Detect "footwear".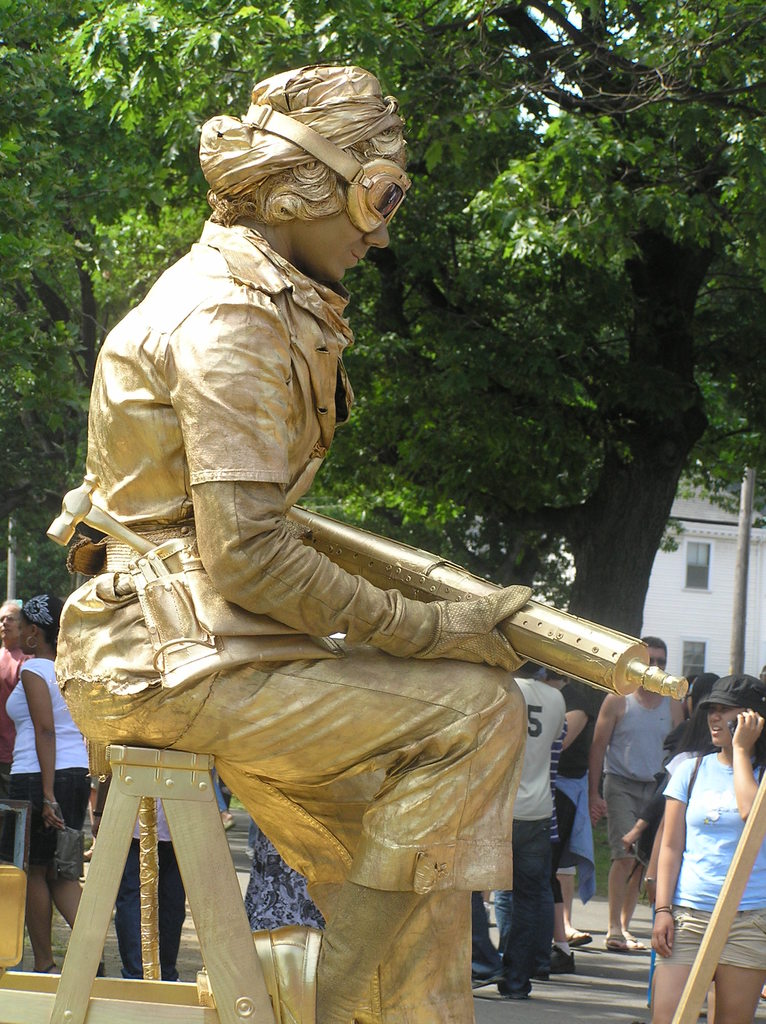
Detected at region(574, 925, 591, 944).
